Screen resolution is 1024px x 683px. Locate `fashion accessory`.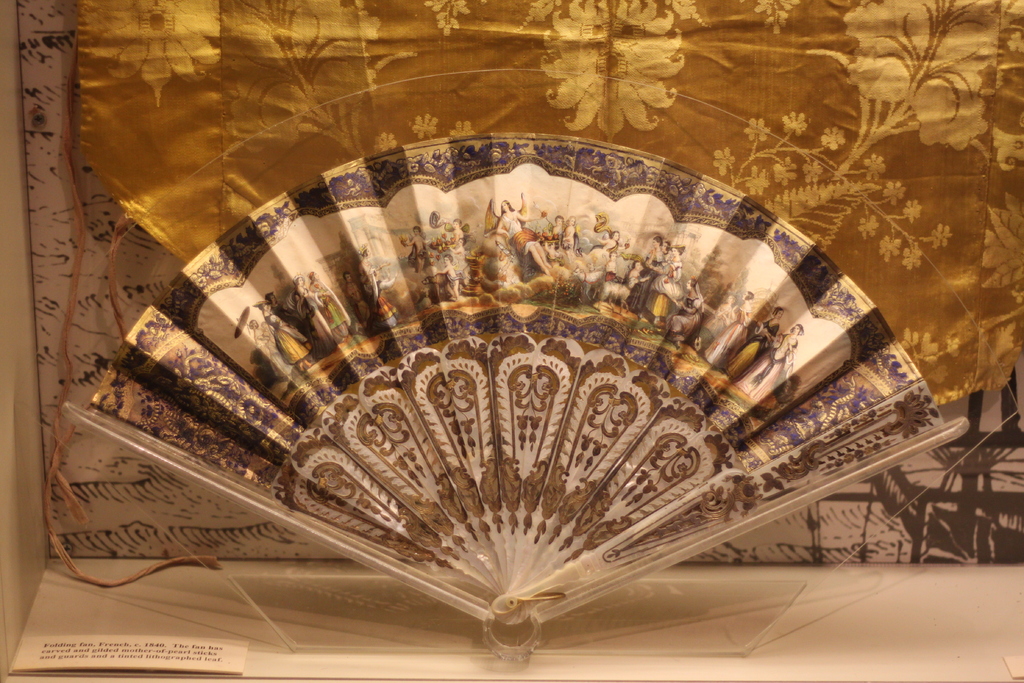
pyautogui.locateOnScreen(14, 68, 1020, 654).
